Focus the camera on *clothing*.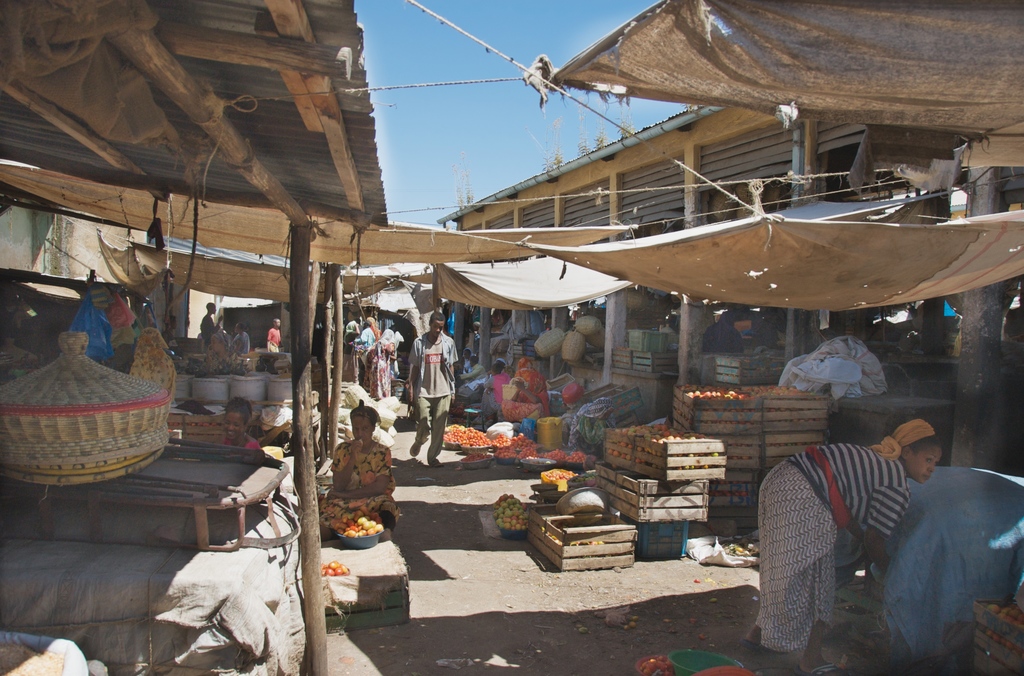
Focus region: box(336, 444, 390, 528).
